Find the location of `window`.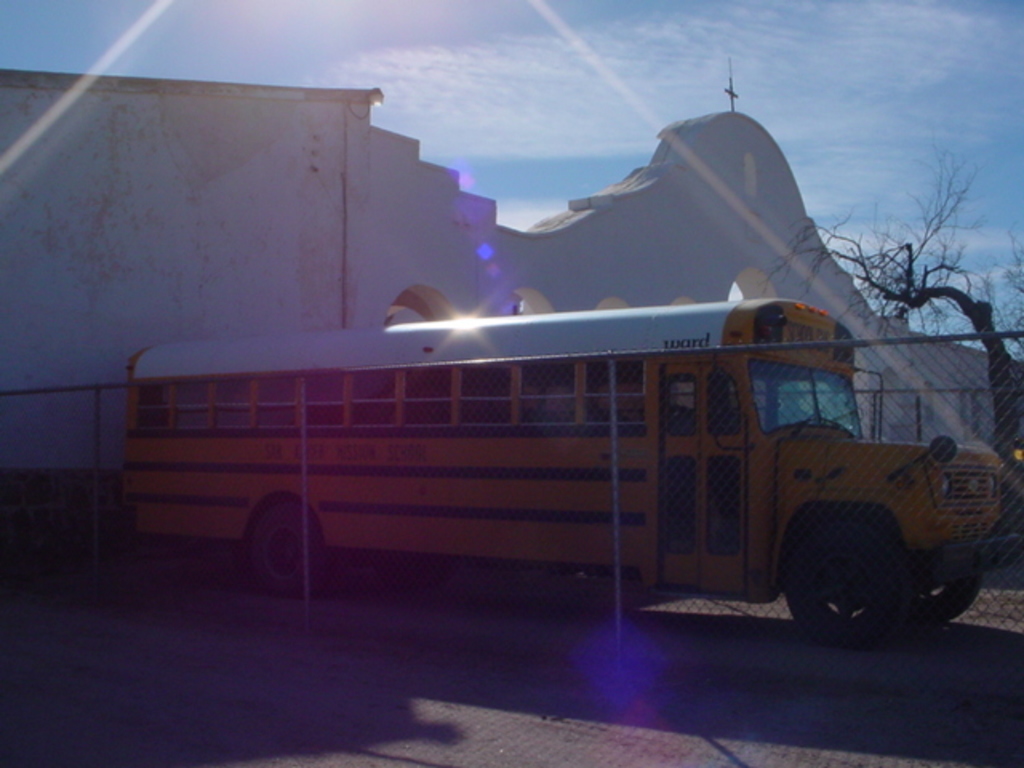
Location: bbox=[586, 355, 648, 434].
